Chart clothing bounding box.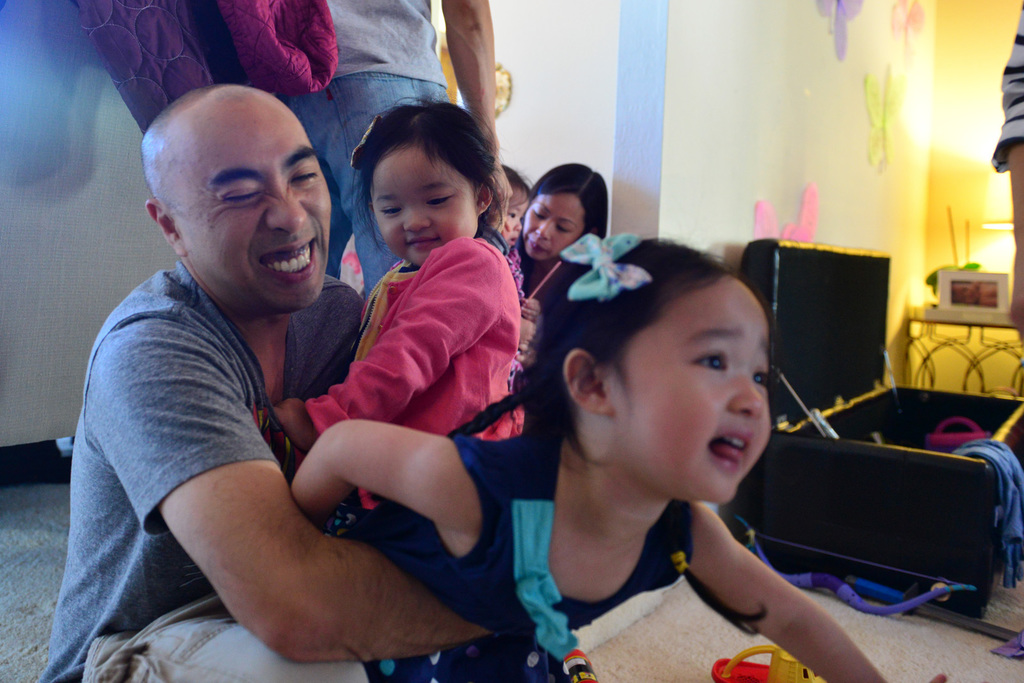
Charted: <bbox>301, 233, 518, 522</bbox>.
